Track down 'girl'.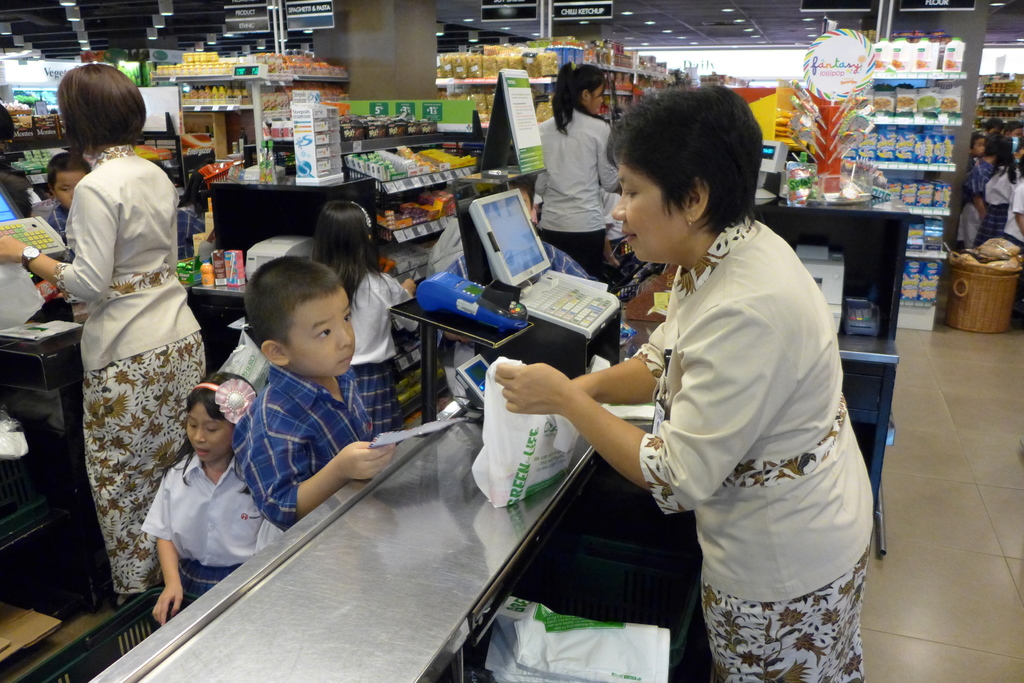
Tracked to bbox(139, 362, 284, 626).
